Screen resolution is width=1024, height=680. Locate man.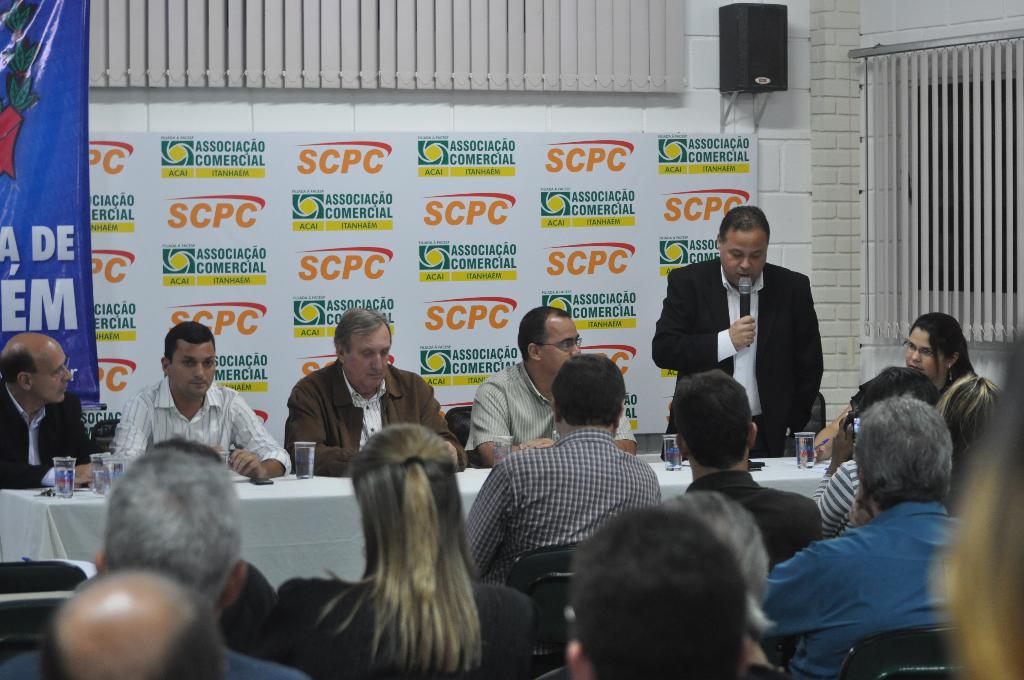
675,213,849,449.
